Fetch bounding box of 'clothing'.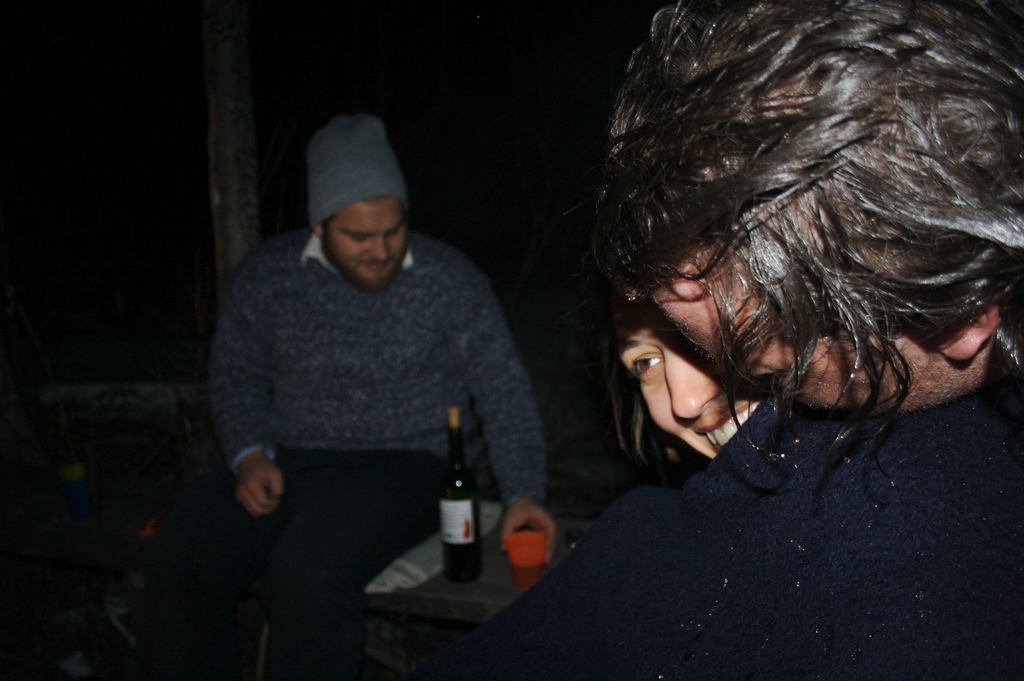
Bbox: bbox=(439, 391, 1018, 680).
